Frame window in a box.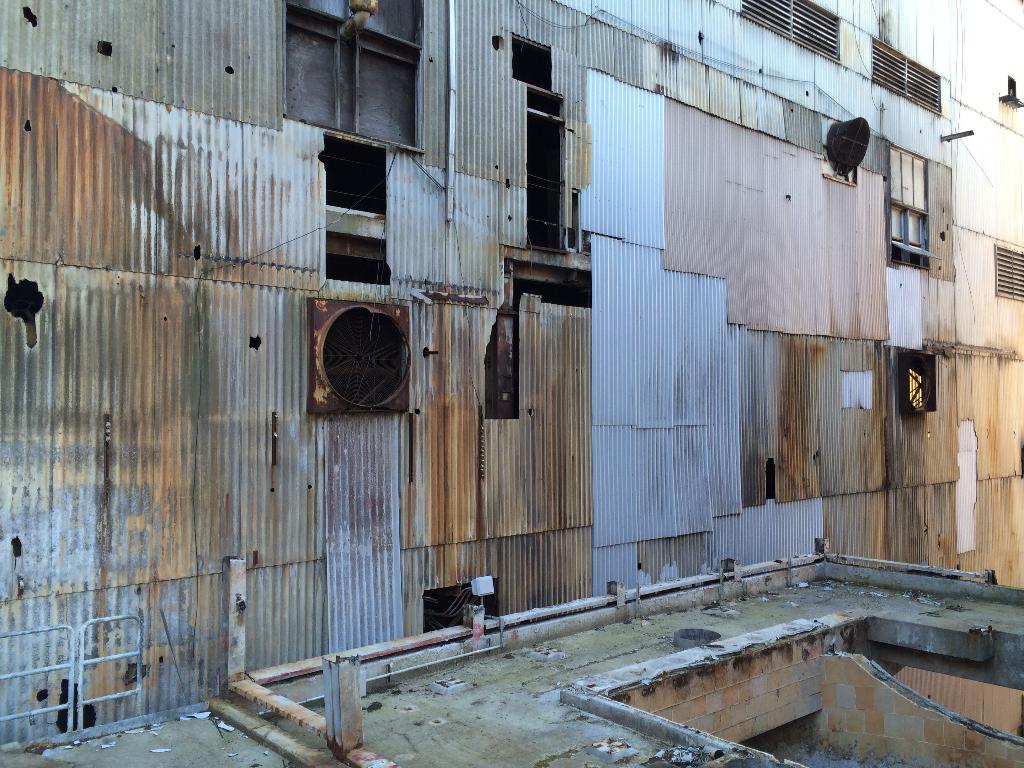
740,0,834,63.
